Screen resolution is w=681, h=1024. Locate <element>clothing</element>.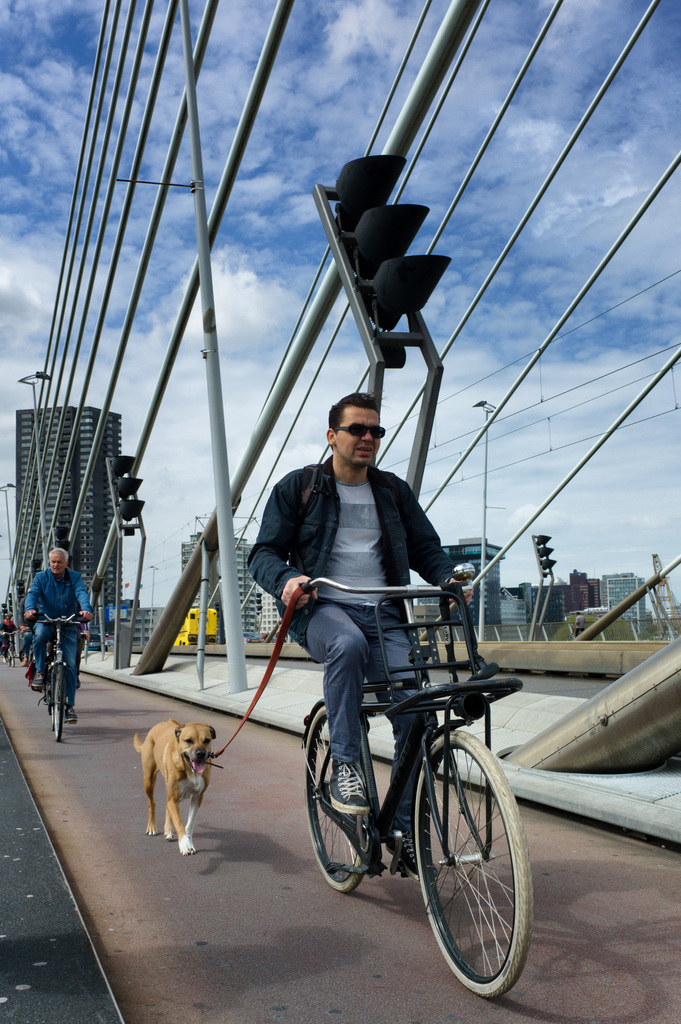
bbox=(12, 548, 79, 665).
